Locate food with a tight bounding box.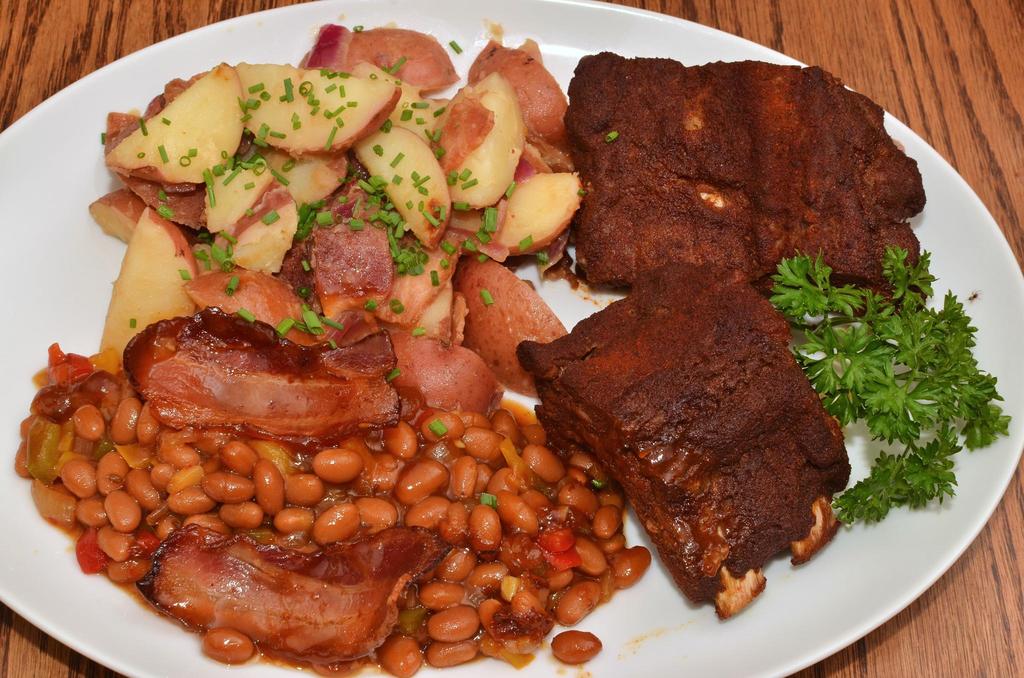
box=[767, 248, 1011, 528].
